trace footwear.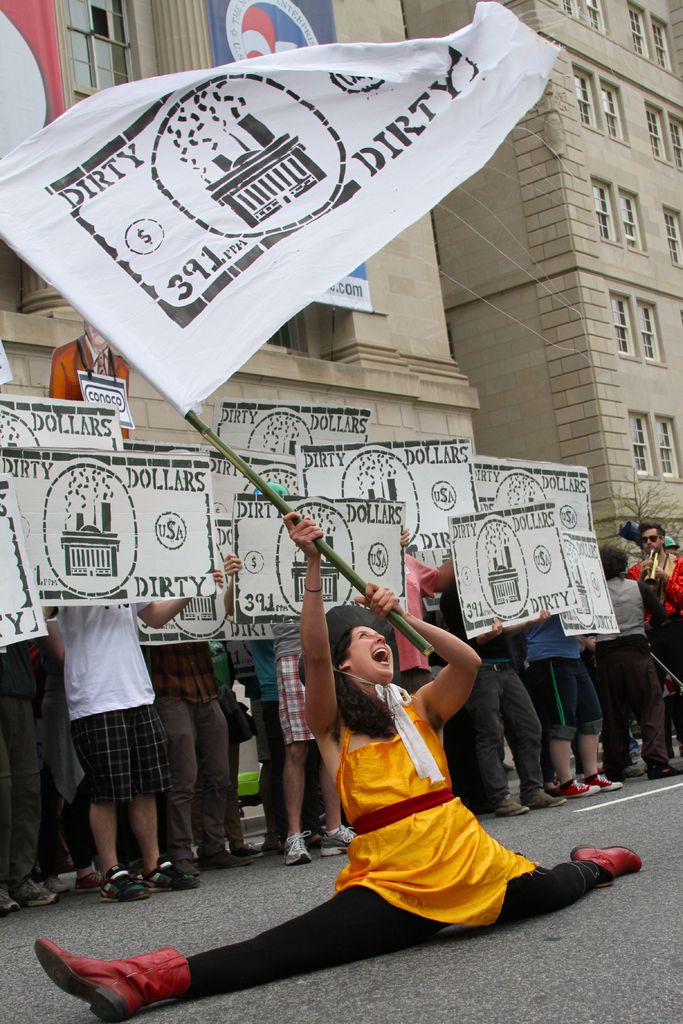
Traced to left=181, top=862, right=200, bottom=876.
